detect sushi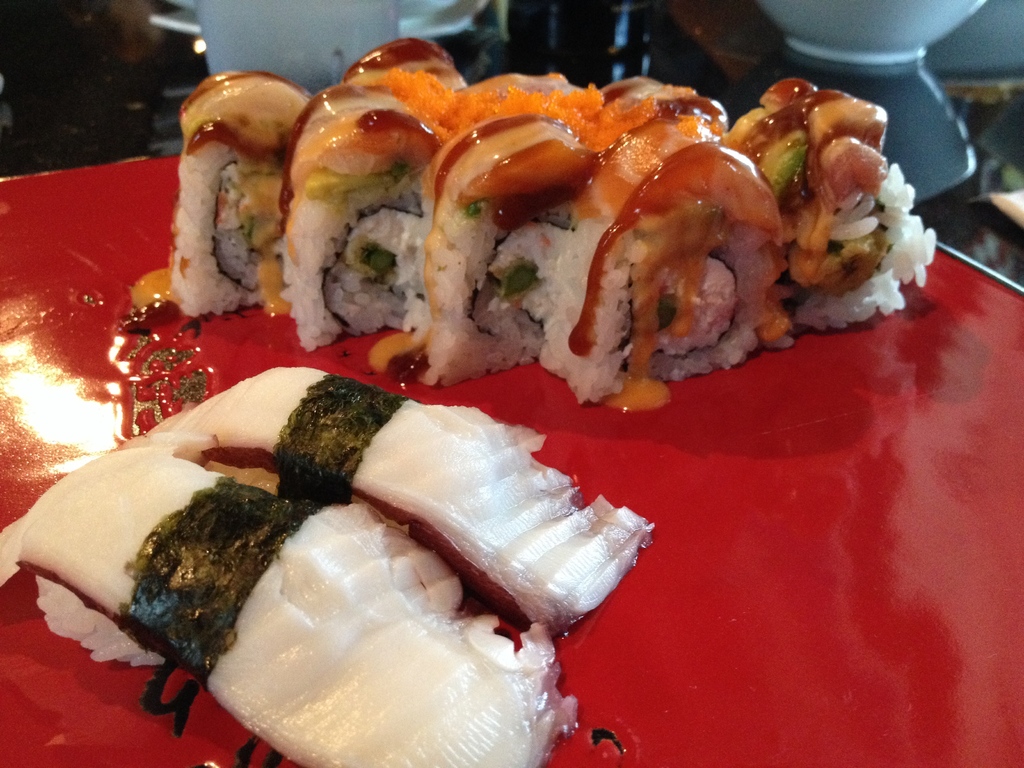
{"left": 138, "top": 72, "right": 317, "bottom": 321}
